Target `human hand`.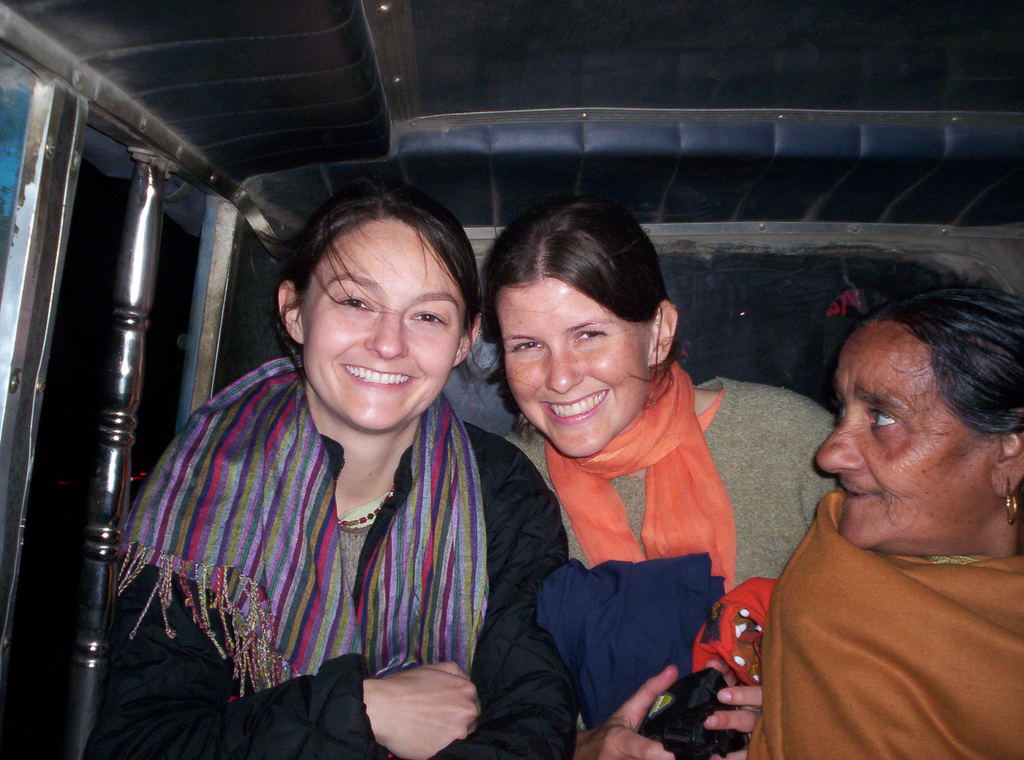
Target region: l=705, t=658, r=765, b=759.
